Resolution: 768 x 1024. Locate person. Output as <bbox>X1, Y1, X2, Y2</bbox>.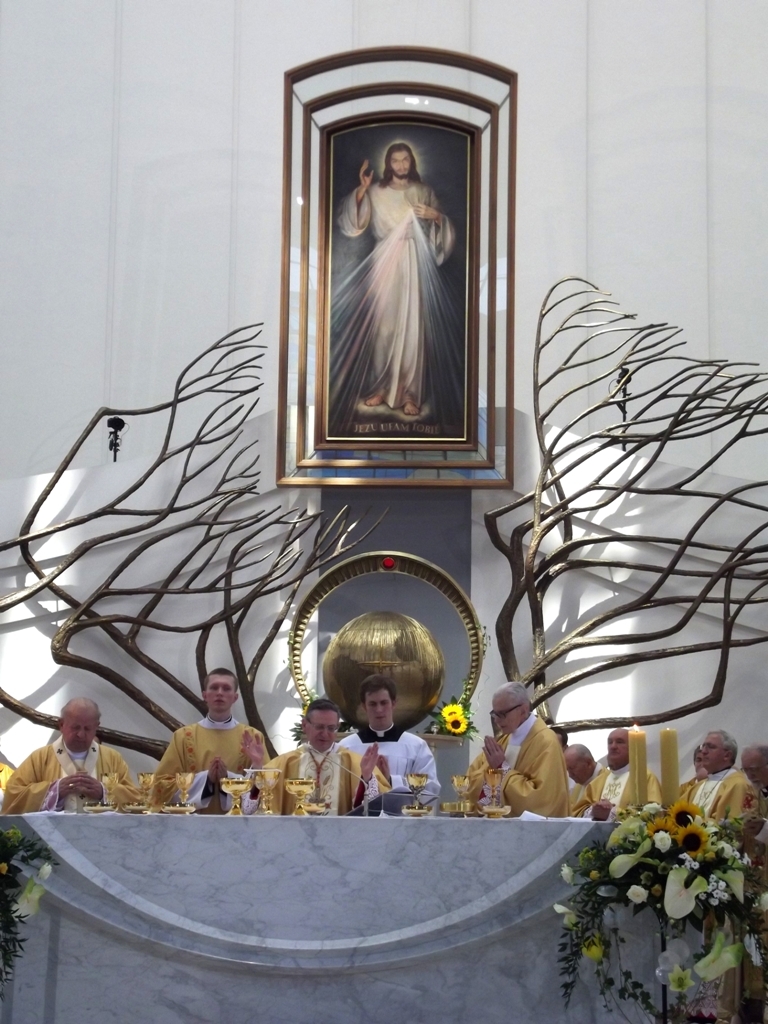
<bbox>580, 728, 658, 818</bbox>.
